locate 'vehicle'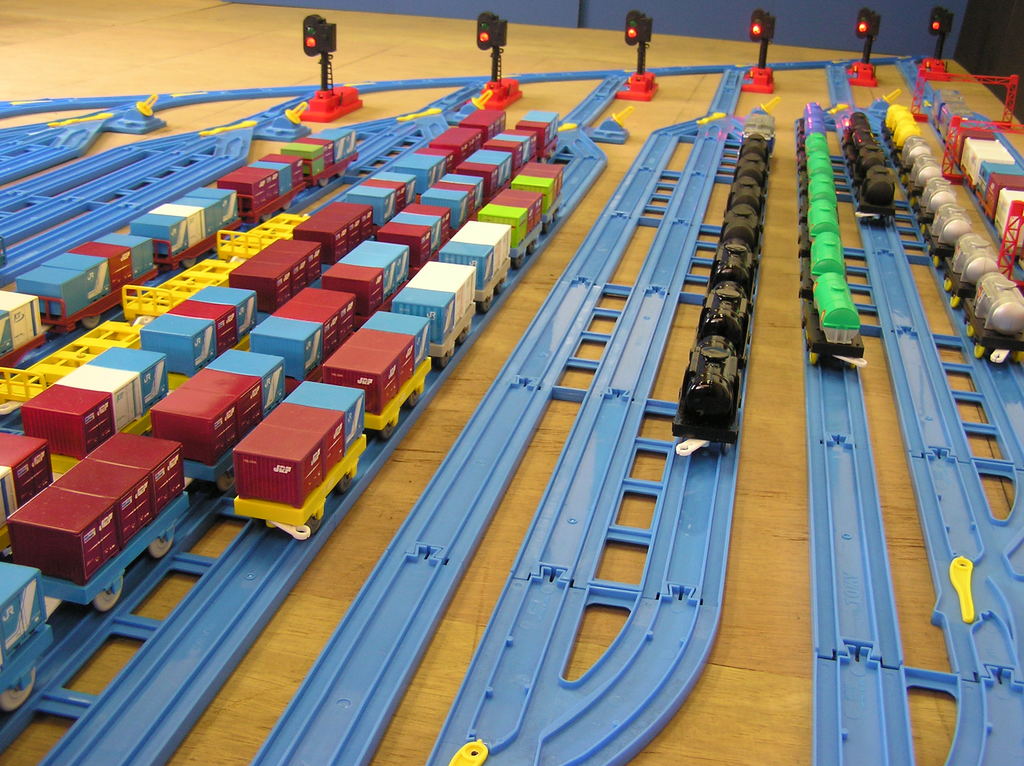
pyautogui.locateOnScreen(0, 100, 513, 522)
